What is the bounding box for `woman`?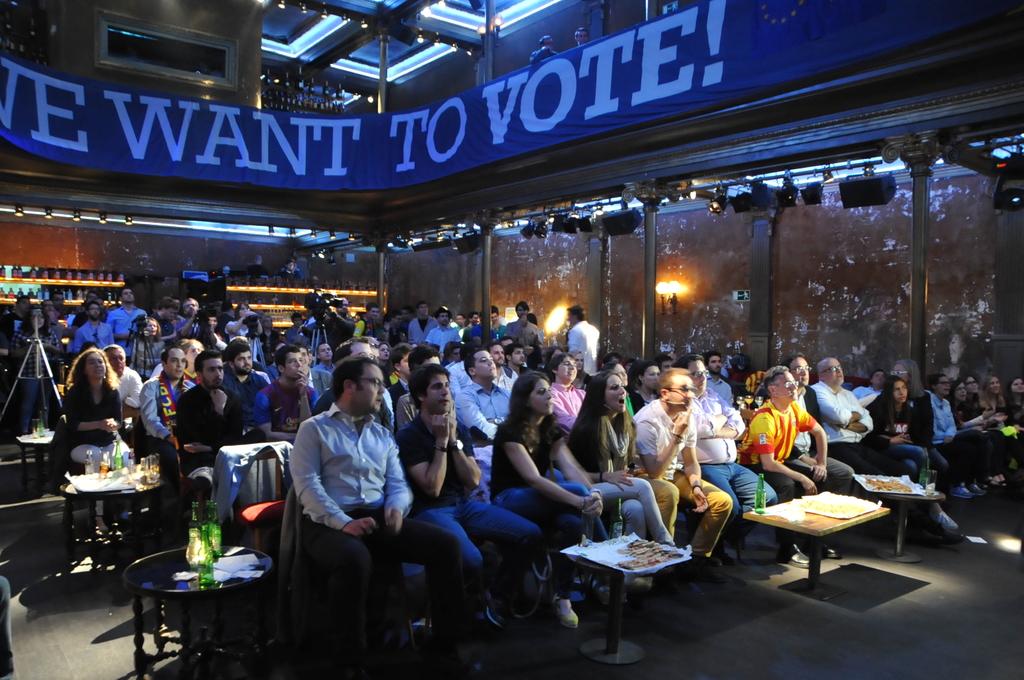
[left=9, top=307, right=67, bottom=430].
